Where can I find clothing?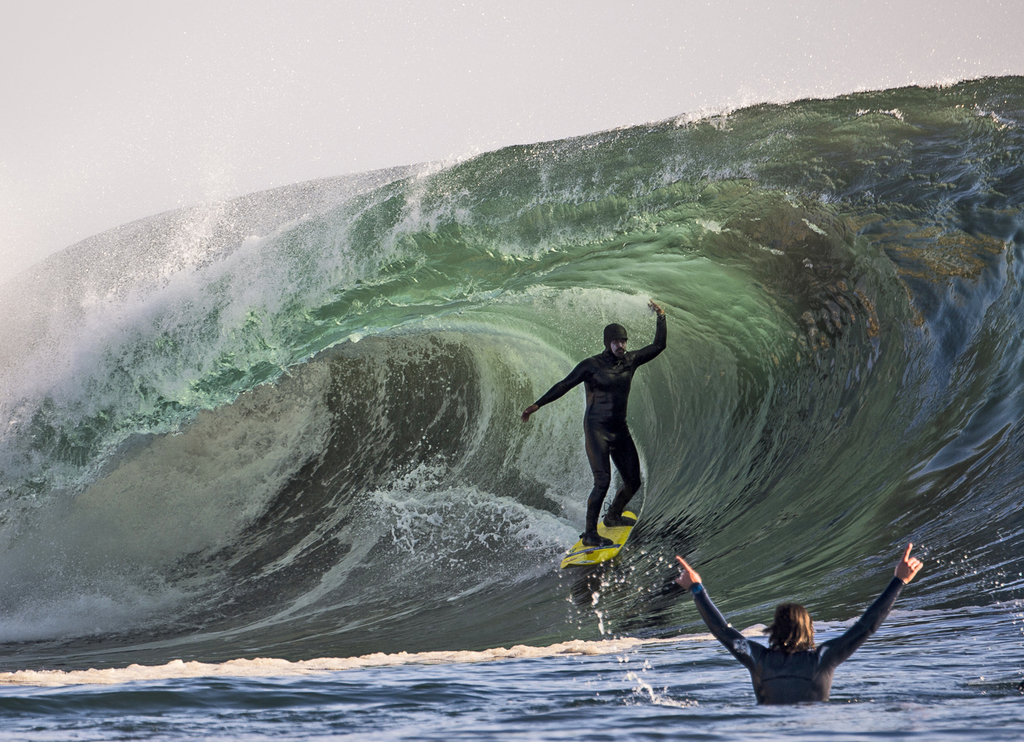
You can find it at (left=536, top=319, right=673, bottom=529).
